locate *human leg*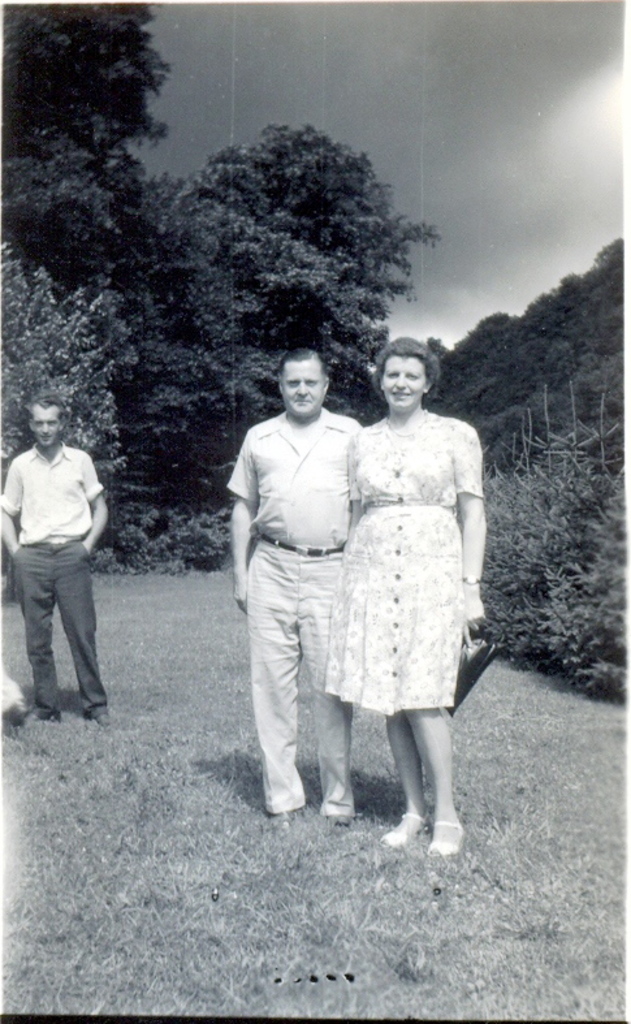
region(376, 714, 463, 860)
